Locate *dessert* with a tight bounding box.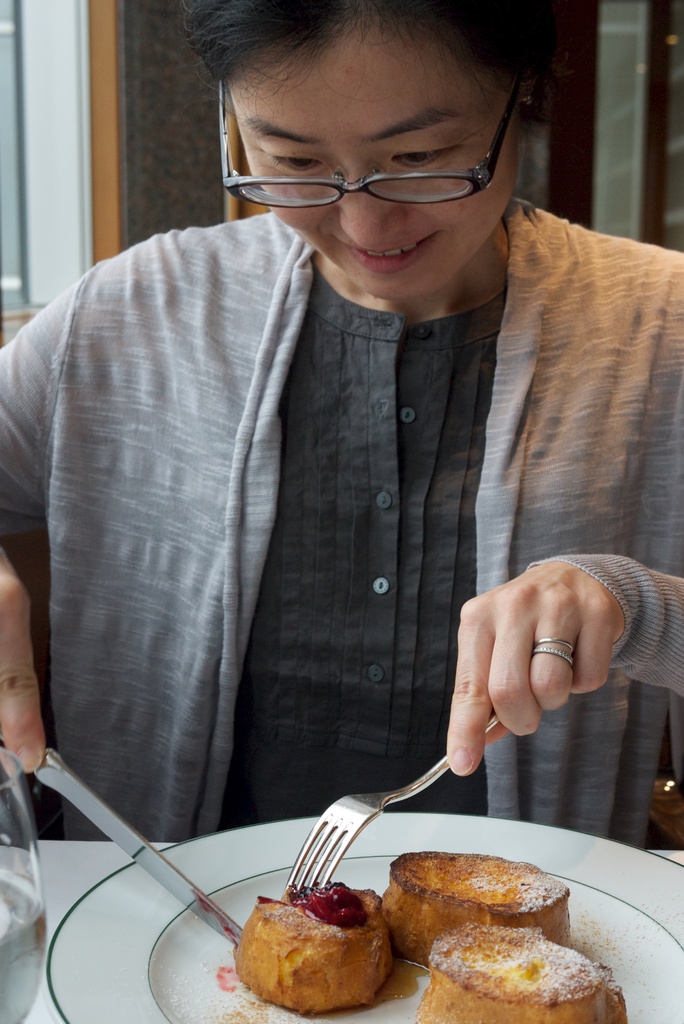
box=[237, 896, 415, 1016].
